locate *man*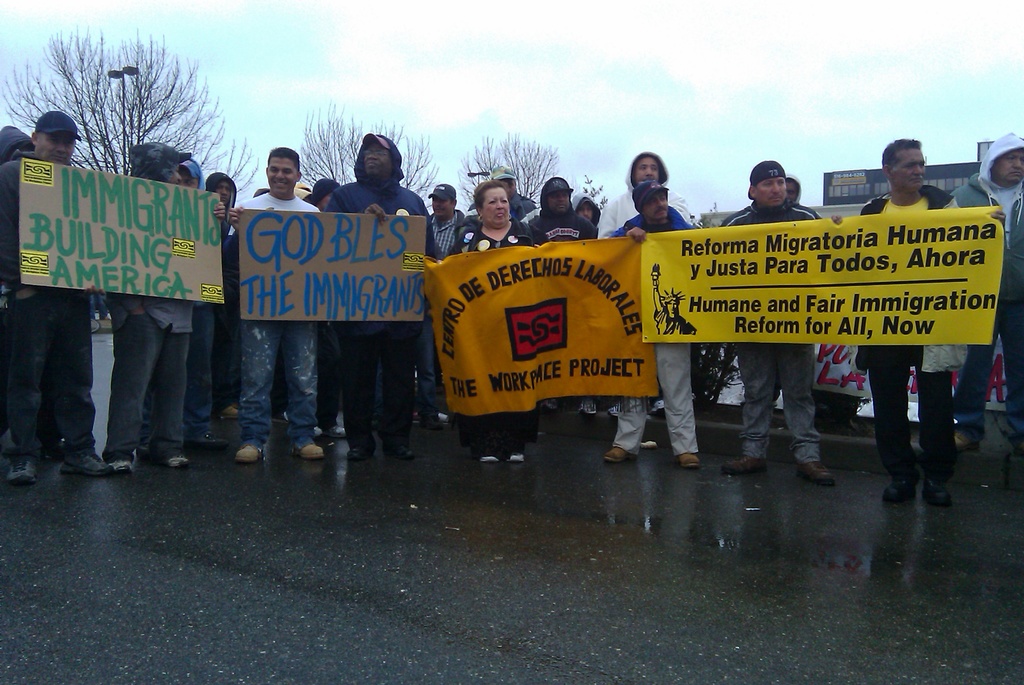
941,132,1023,453
